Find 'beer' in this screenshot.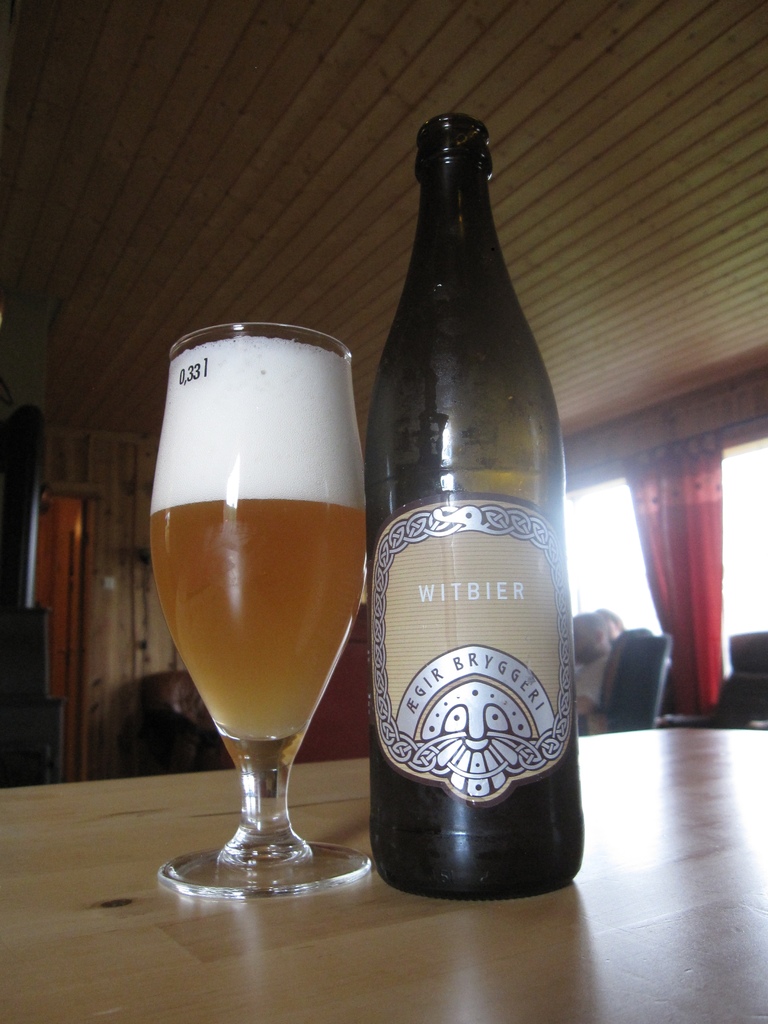
The bounding box for 'beer' is bbox=(145, 326, 360, 734).
